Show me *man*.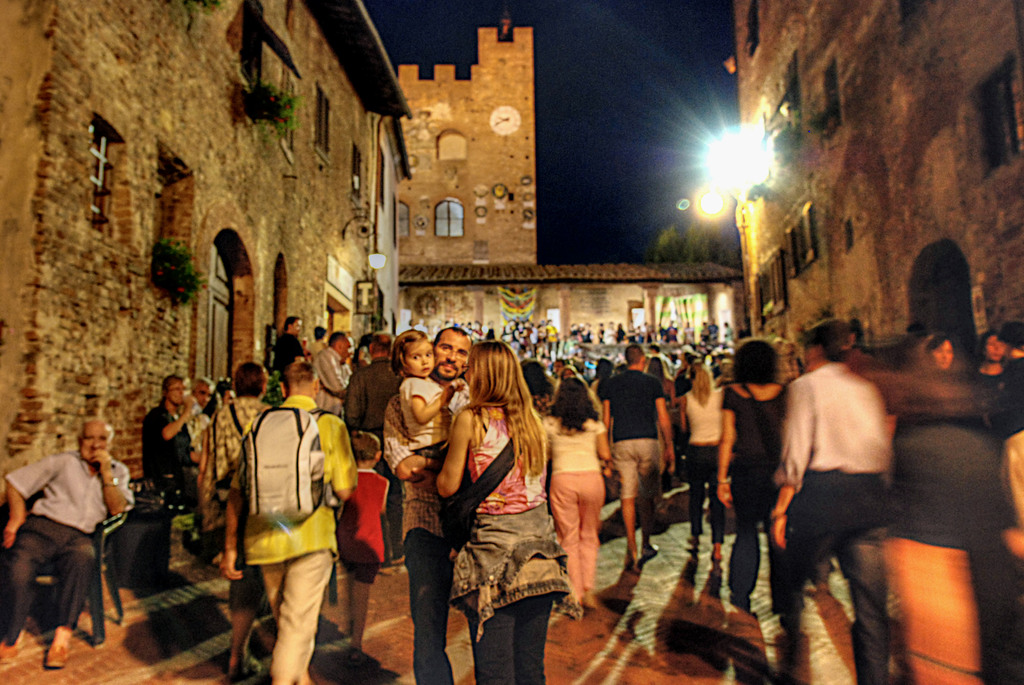
*man* is here: 374:322:474:684.
